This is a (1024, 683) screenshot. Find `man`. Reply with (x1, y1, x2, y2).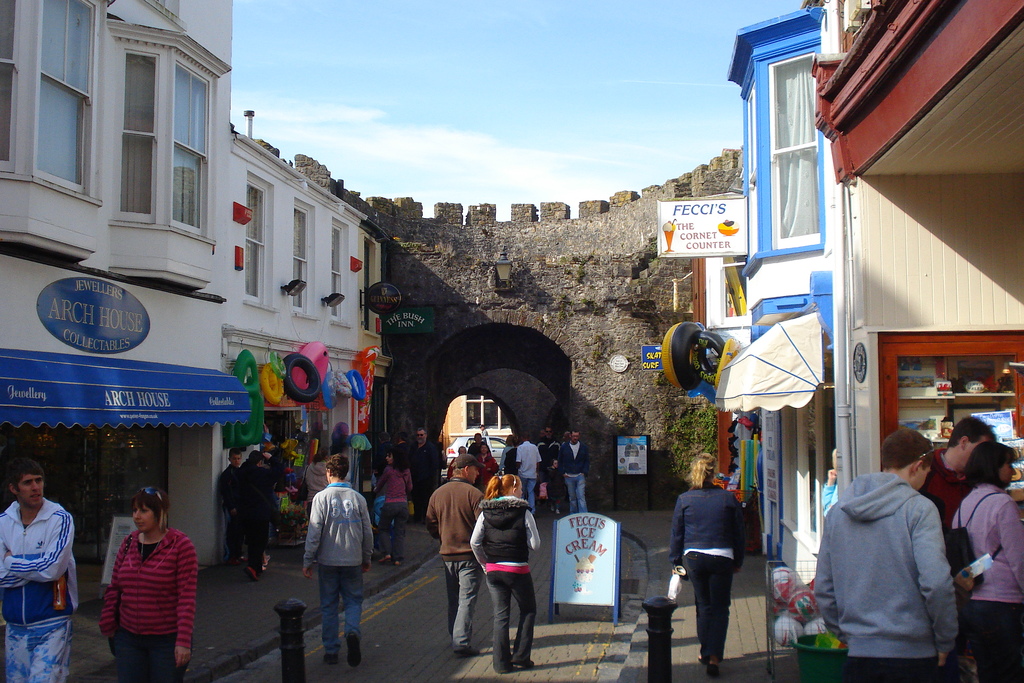
(556, 428, 592, 520).
